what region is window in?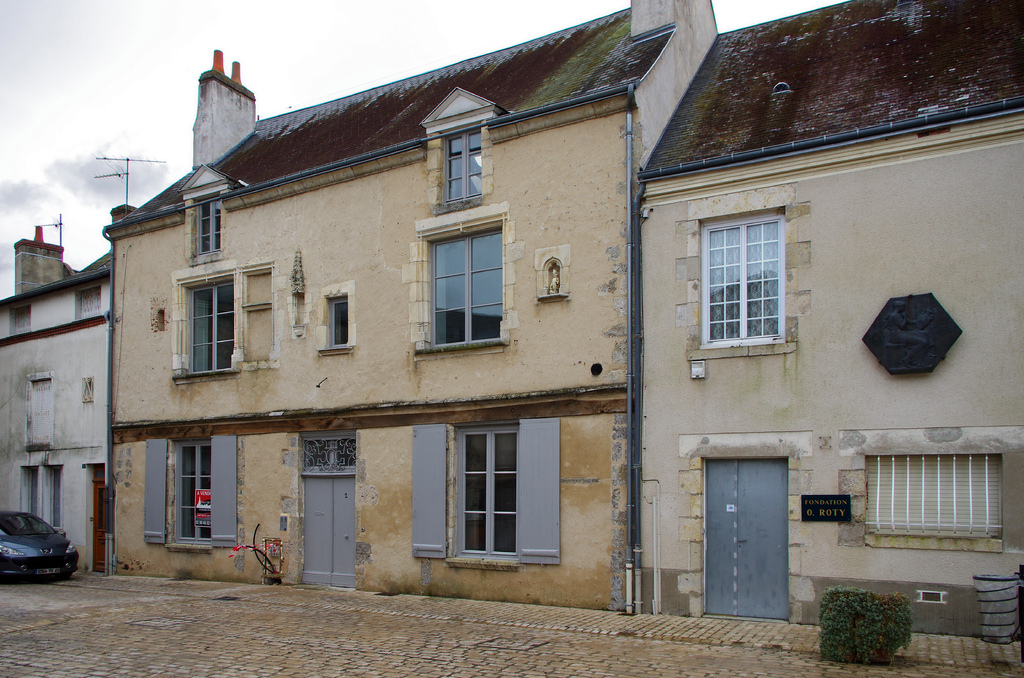
(19, 462, 40, 524).
